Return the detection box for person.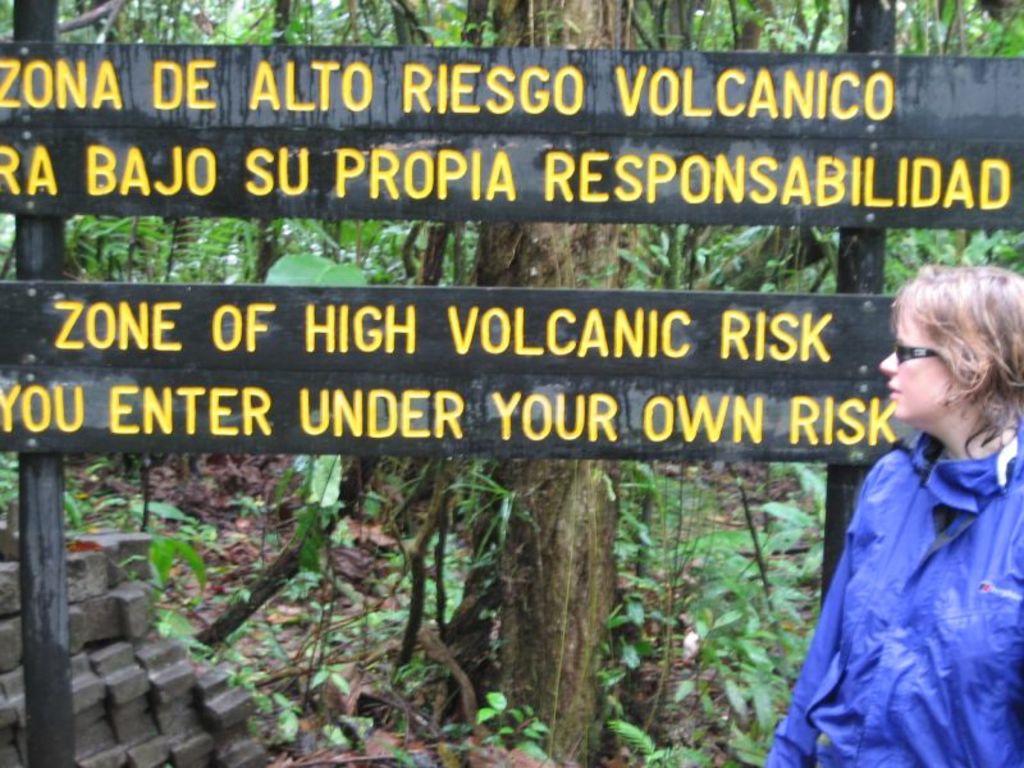
BBox(767, 260, 1023, 767).
